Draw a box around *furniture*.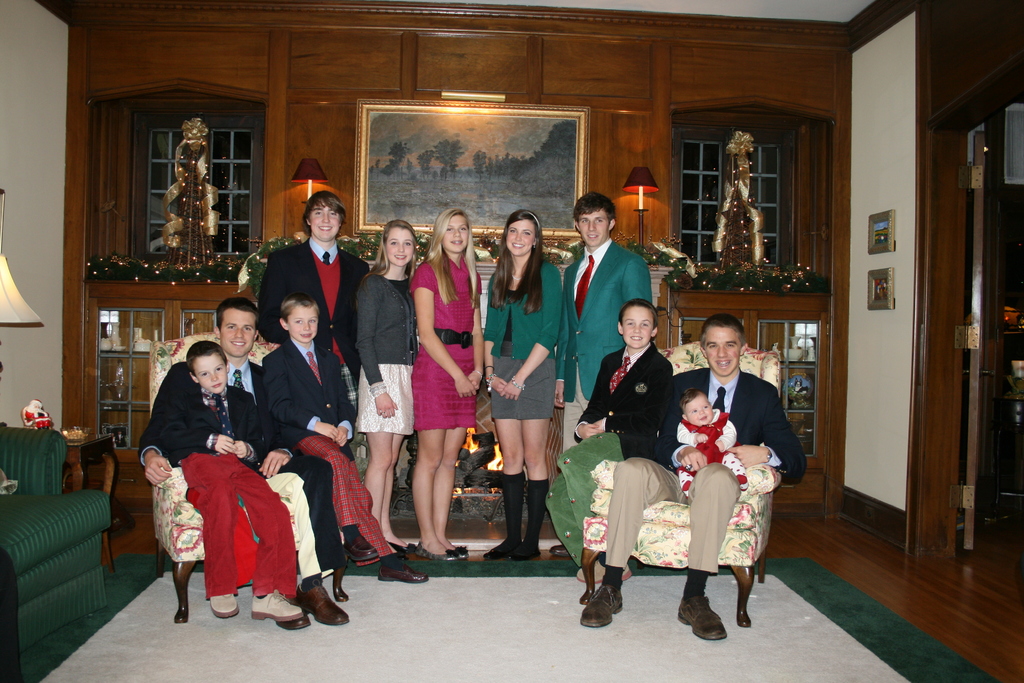
box(0, 424, 114, 655).
